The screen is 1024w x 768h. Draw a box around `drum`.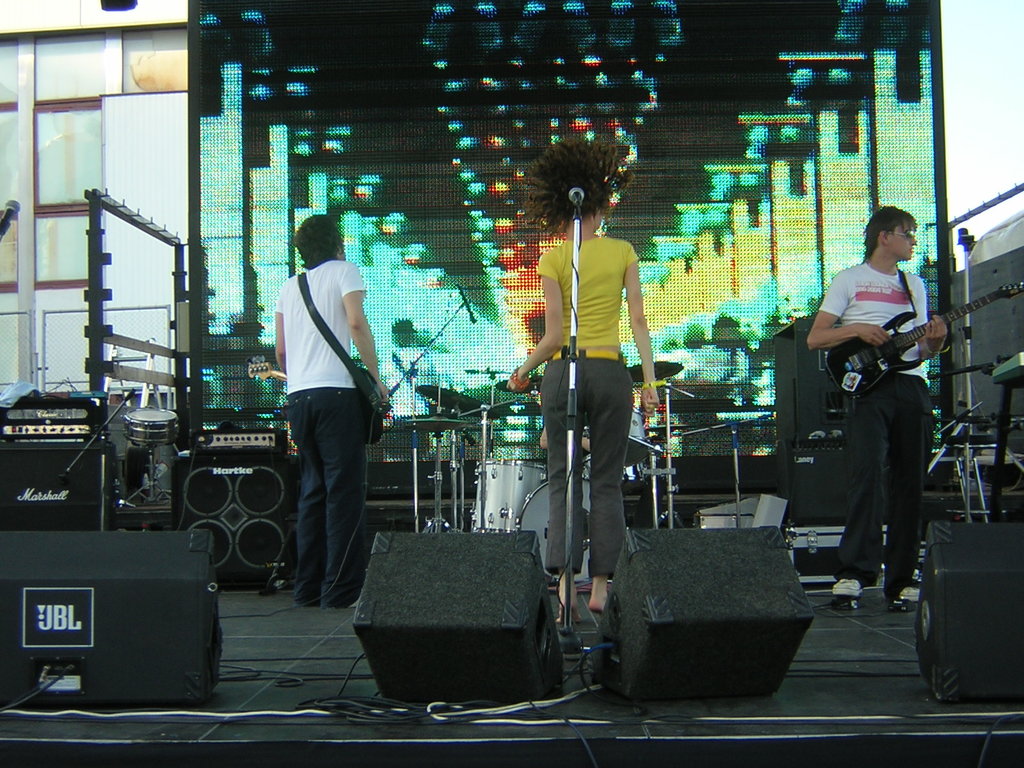
crop(518, 475, 591, 584).
